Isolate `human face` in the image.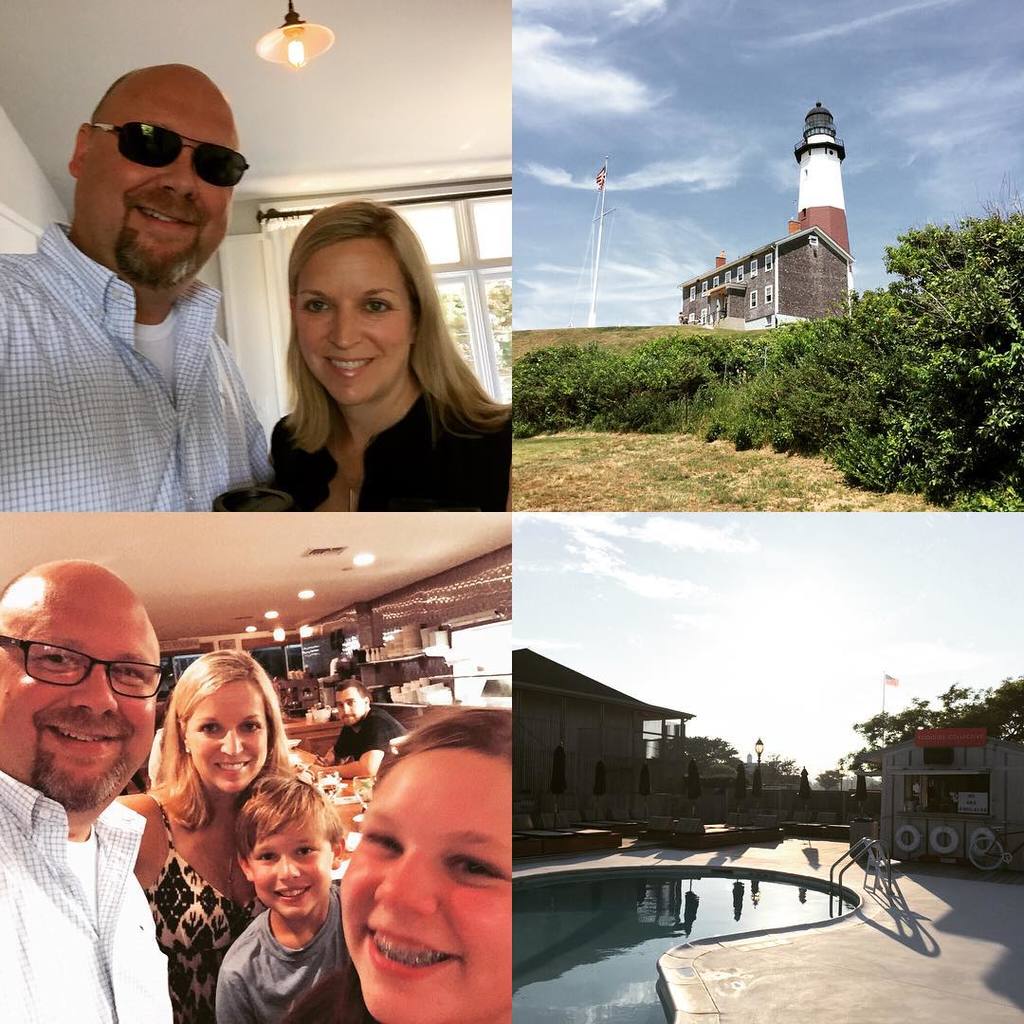
Isolated region: <region>292, 238, 411, 410</region>.
